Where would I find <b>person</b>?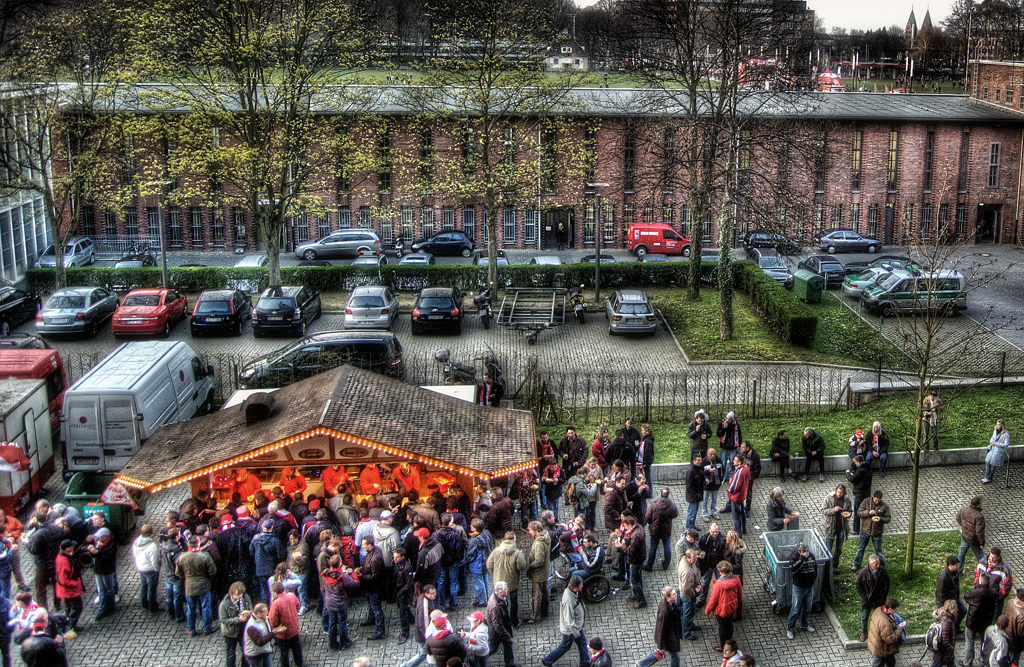
At (x1=687, y1=410, x2=711, y2=467).
